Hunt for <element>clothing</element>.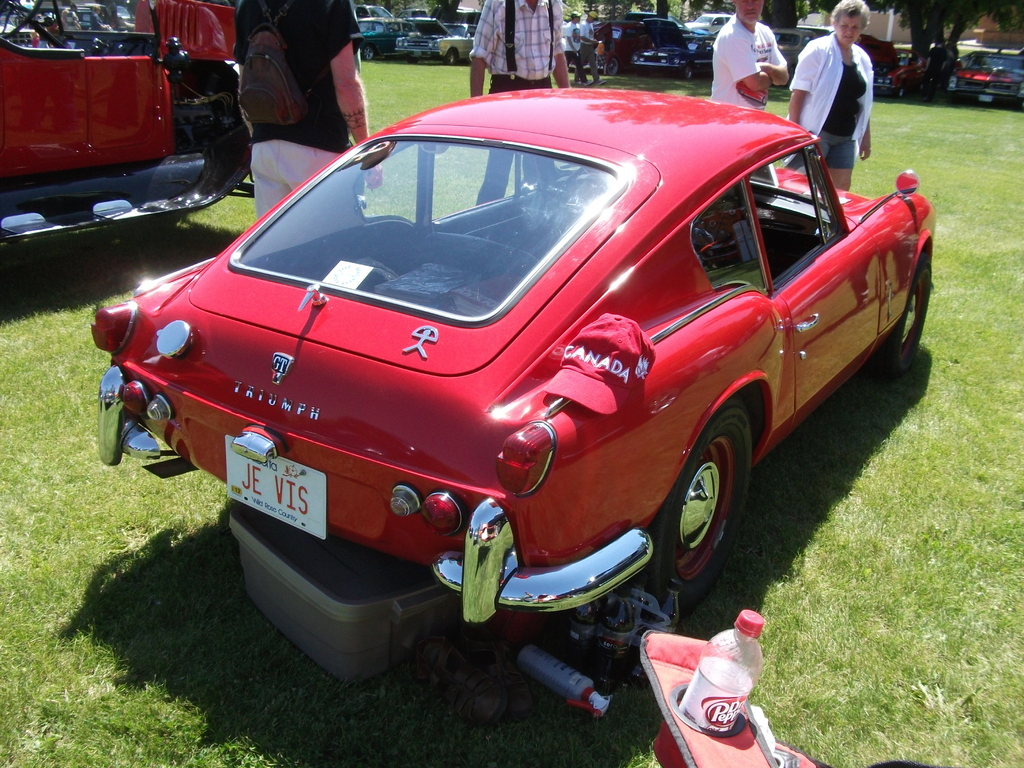
Hunted down at (left=236, top=0, right=369, bottom=230).
